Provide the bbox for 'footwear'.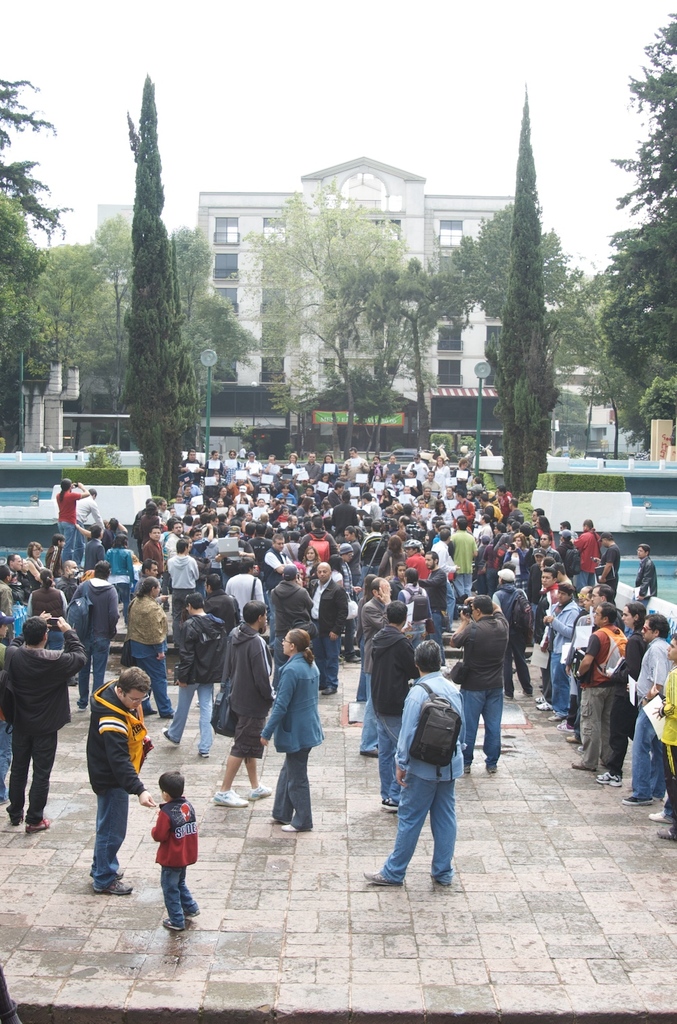
bbox=[277, 817, 307, 832].
